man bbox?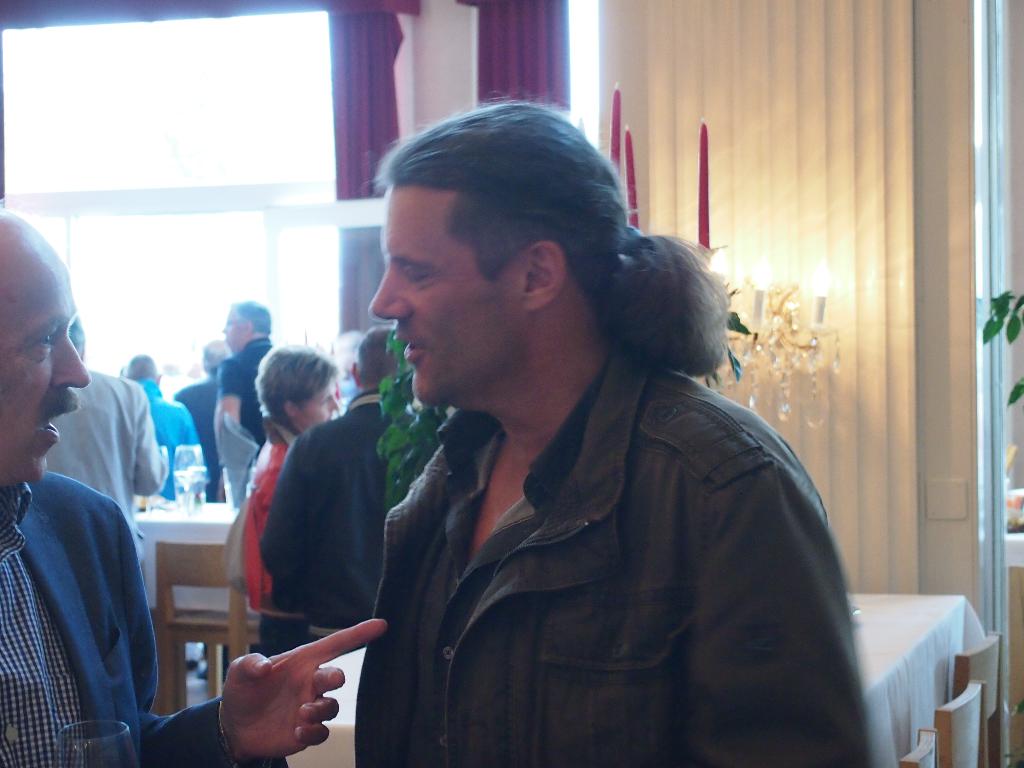
detection(0, 205, 389, 767)
